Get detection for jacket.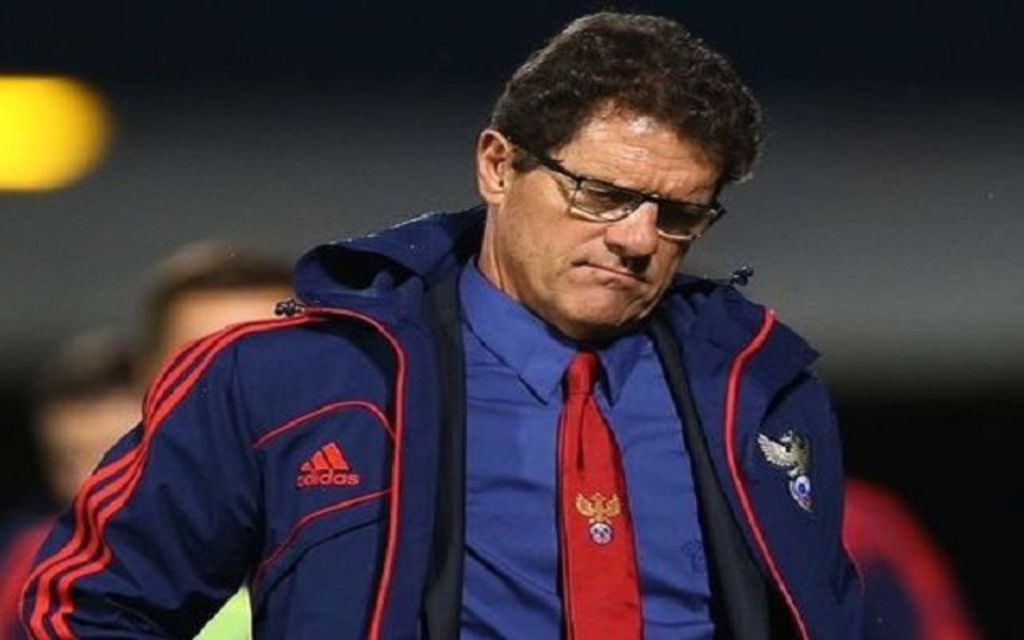
Detection: <box>18,202,870,638</box>.
